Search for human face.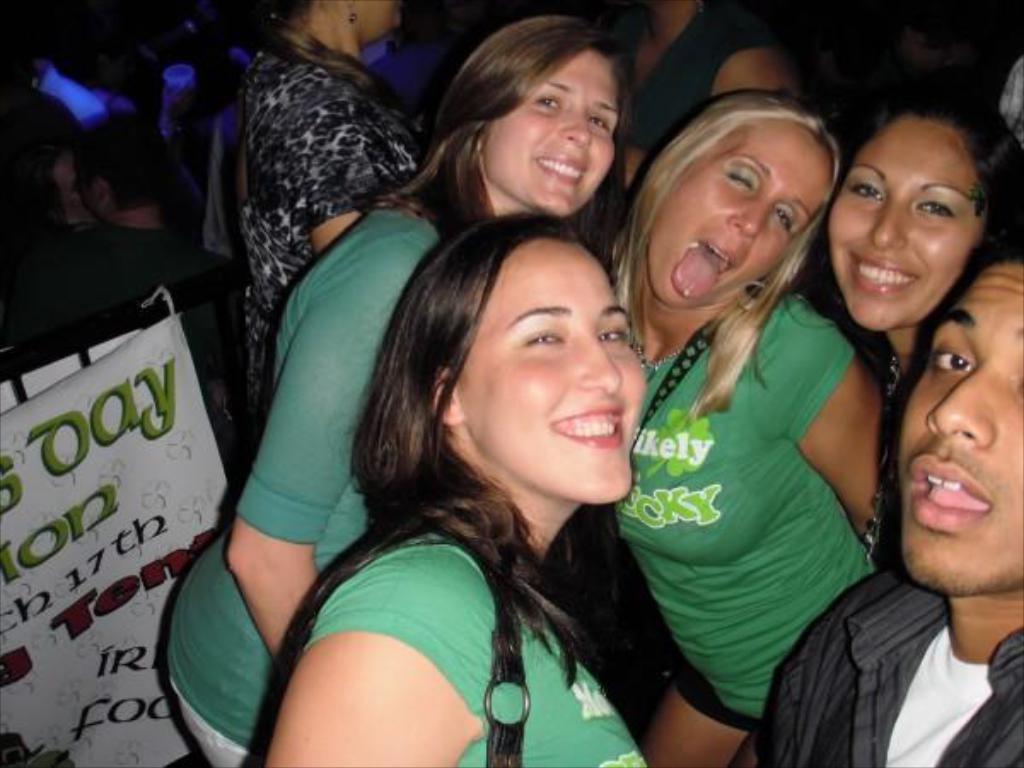
Found at [451, 236, 650, 503].
